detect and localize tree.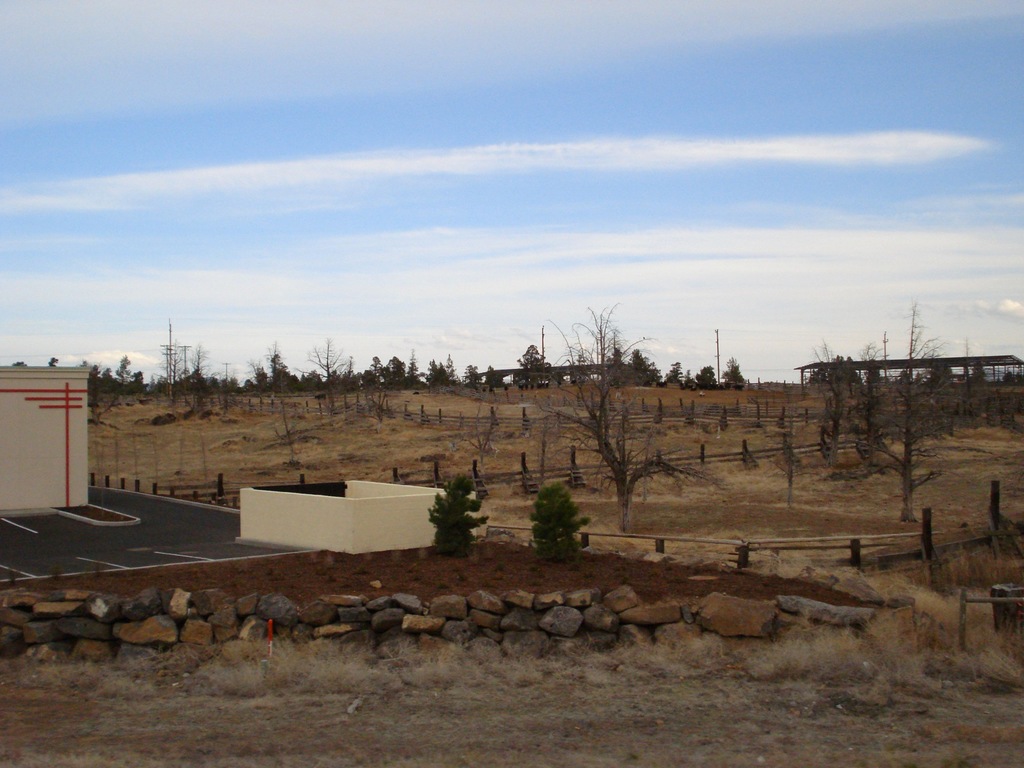
Localized at crop(690, 358, 719, 394).
